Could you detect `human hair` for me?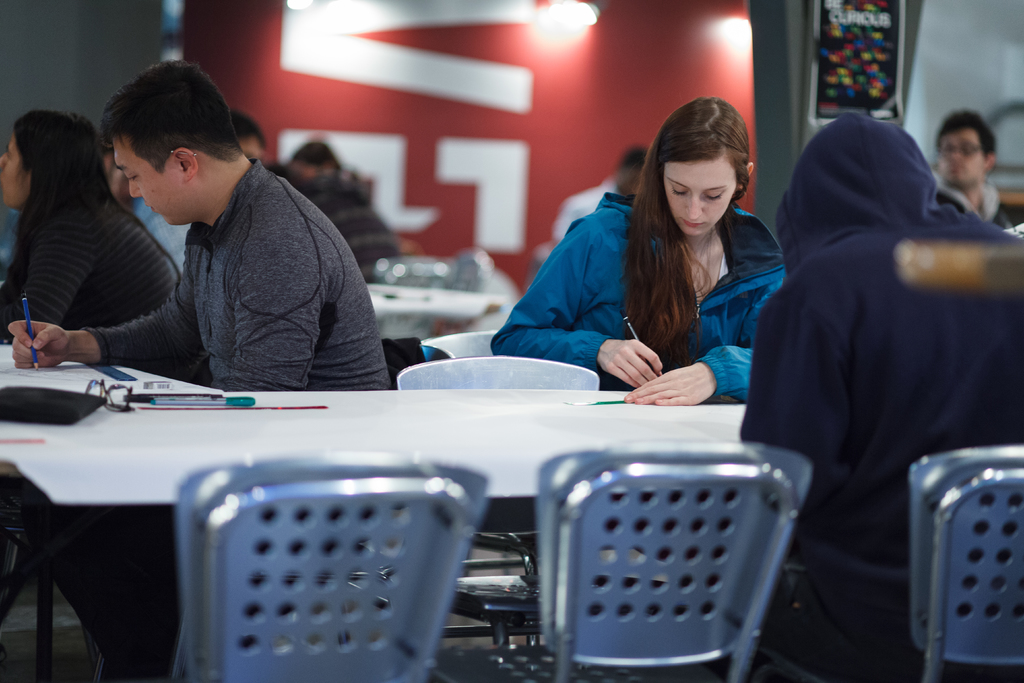
Detection result: x1=287, y1=142, x2=338, y2=167.
